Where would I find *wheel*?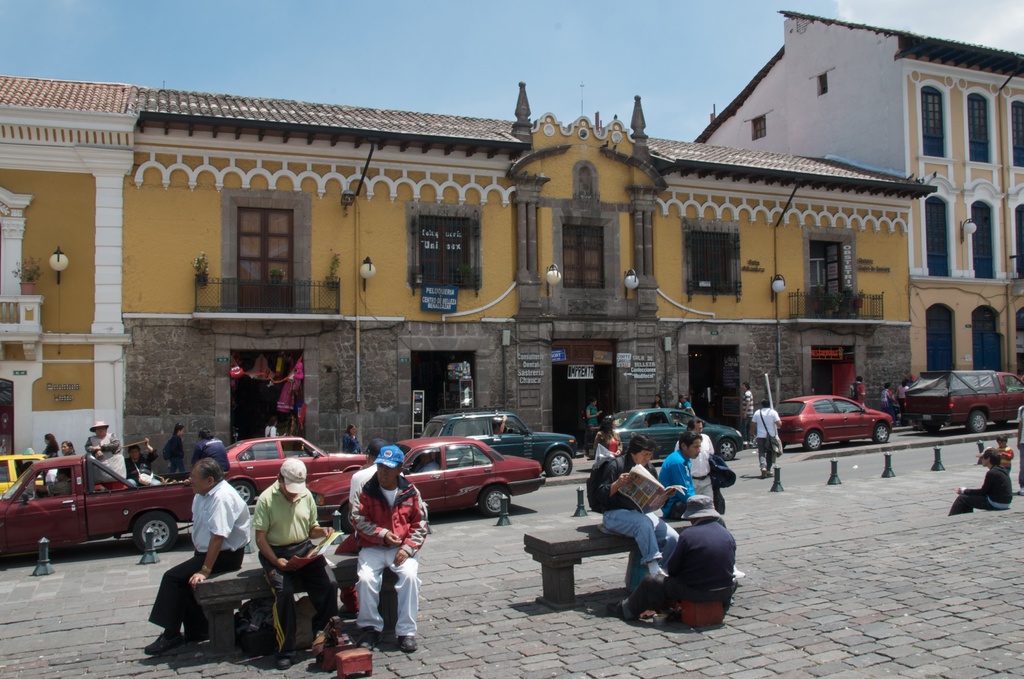
At [922, 421, 940, 430].
